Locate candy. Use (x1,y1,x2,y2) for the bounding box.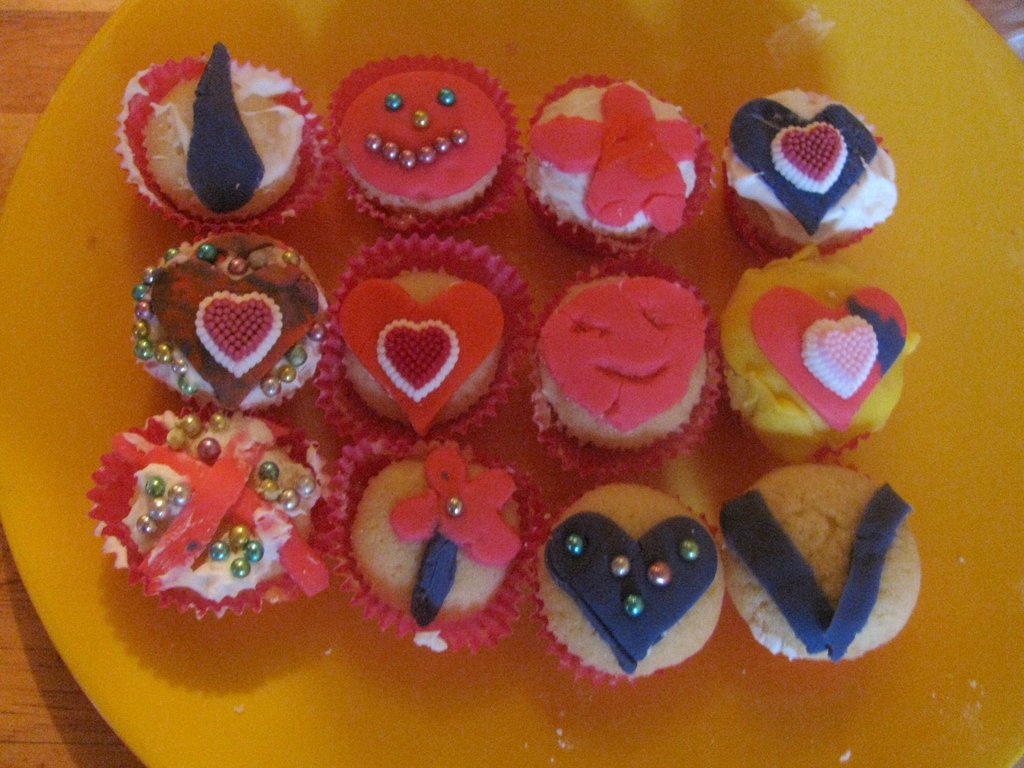
(444,494,465,518).
